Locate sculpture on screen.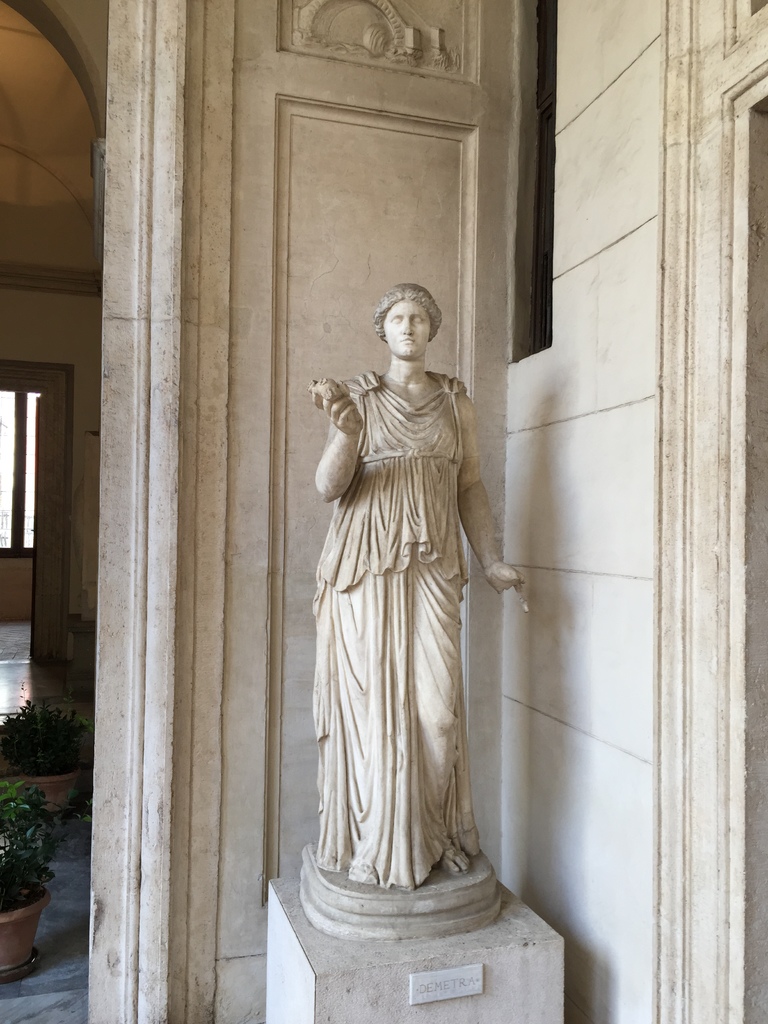
On screen at 303,273,522,942.
